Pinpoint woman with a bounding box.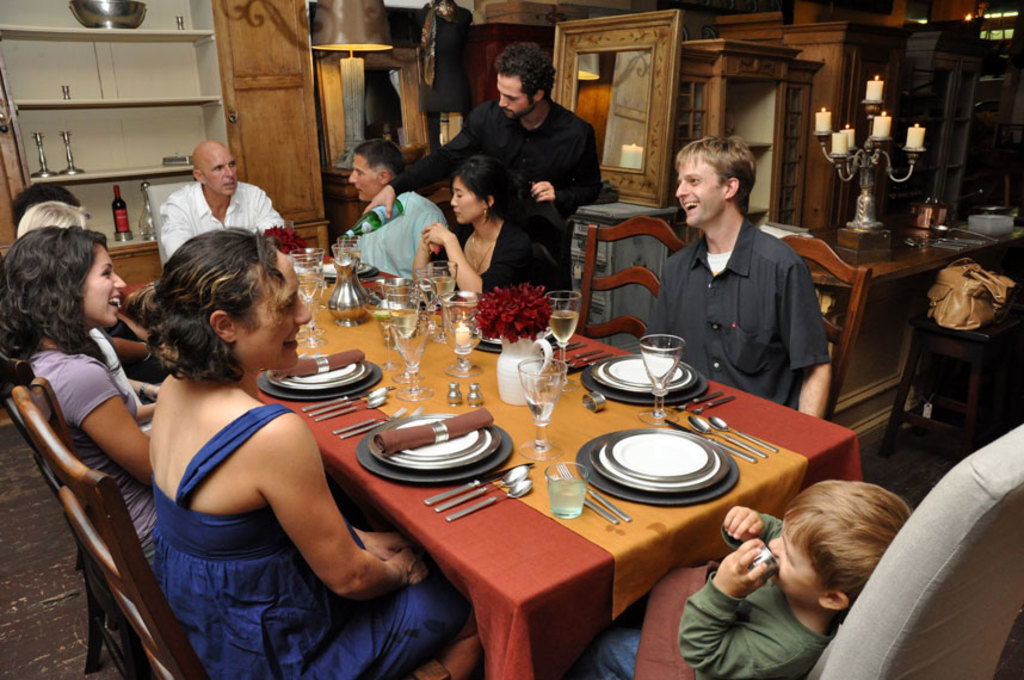
(101, 217, 388, 664).
